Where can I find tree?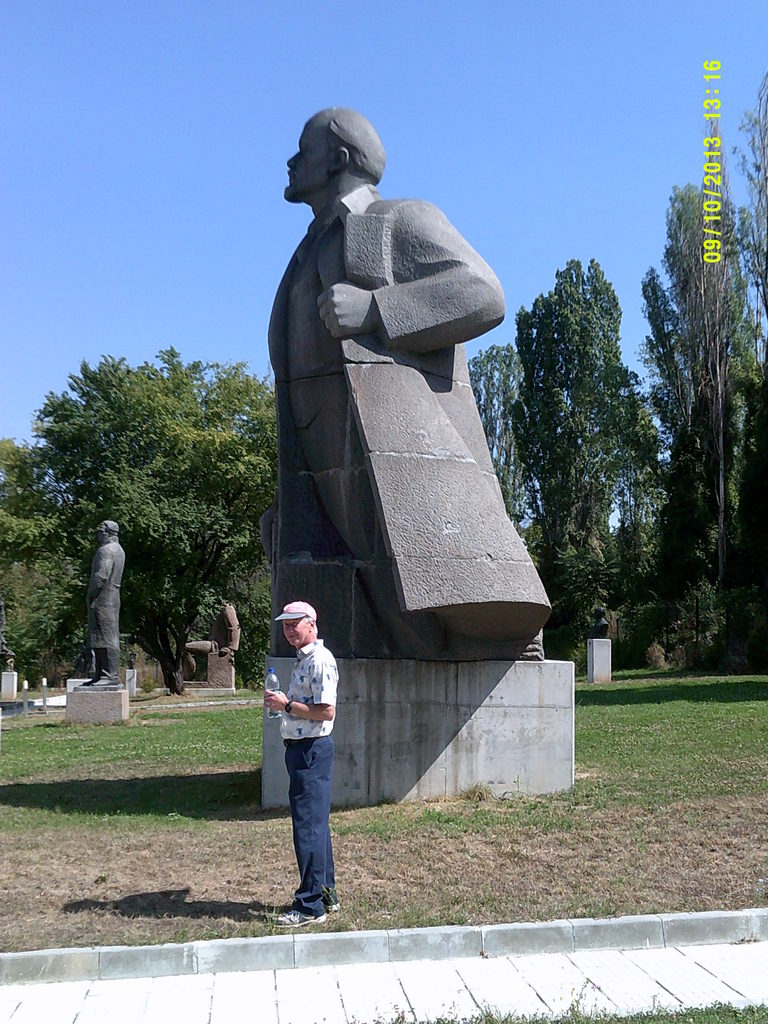
You can find it at 0:447:86:687.
